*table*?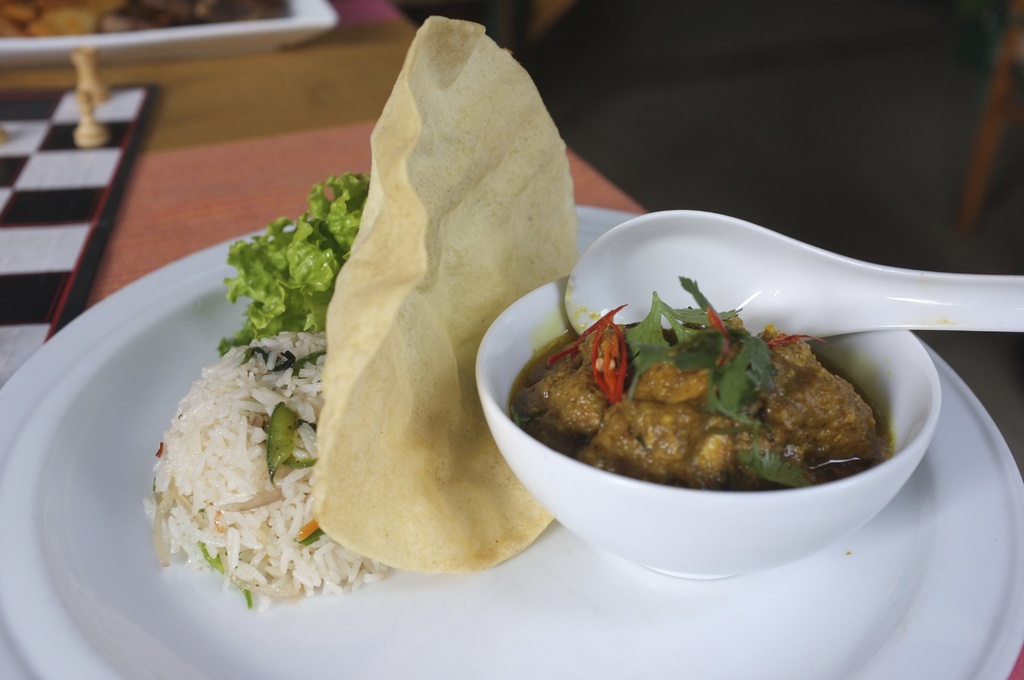
0 0 1023 679
